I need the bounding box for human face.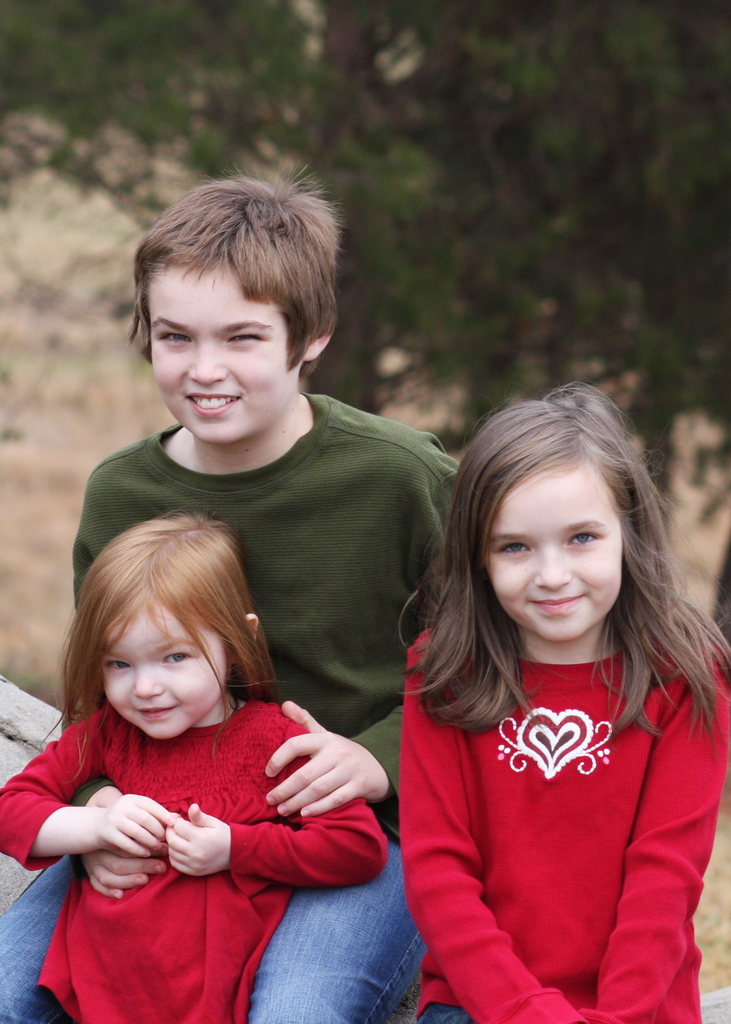
Here it is: bbox=[486, 458, 635, 645].
